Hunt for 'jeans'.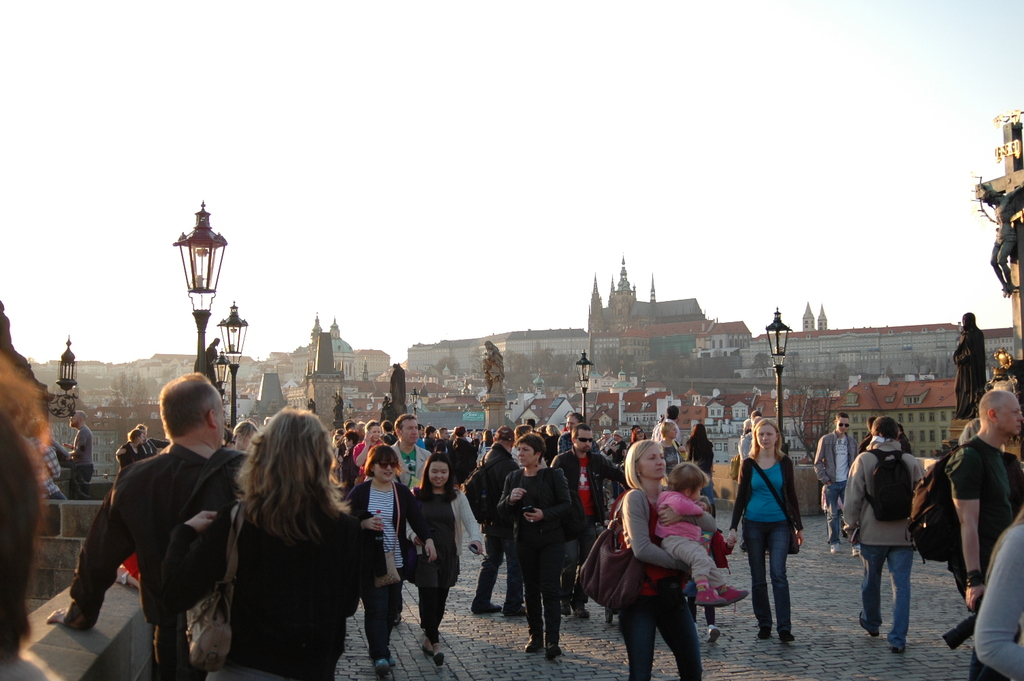
Hunted down at l=661, t=532, r=731, b=584.
